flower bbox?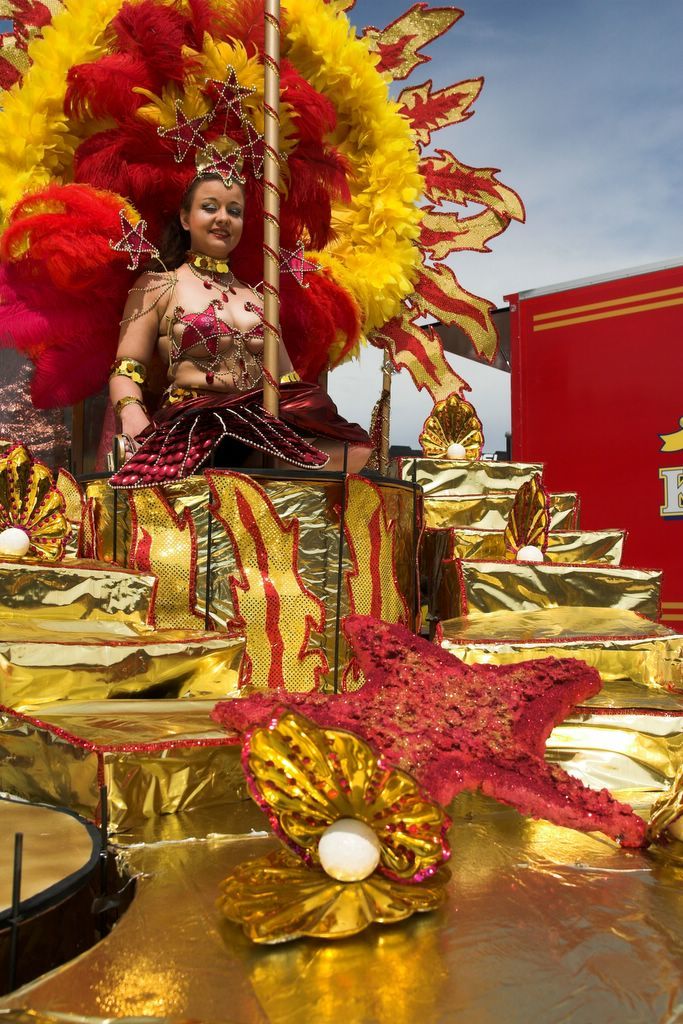
select_region(242, 701, 454, 882)
